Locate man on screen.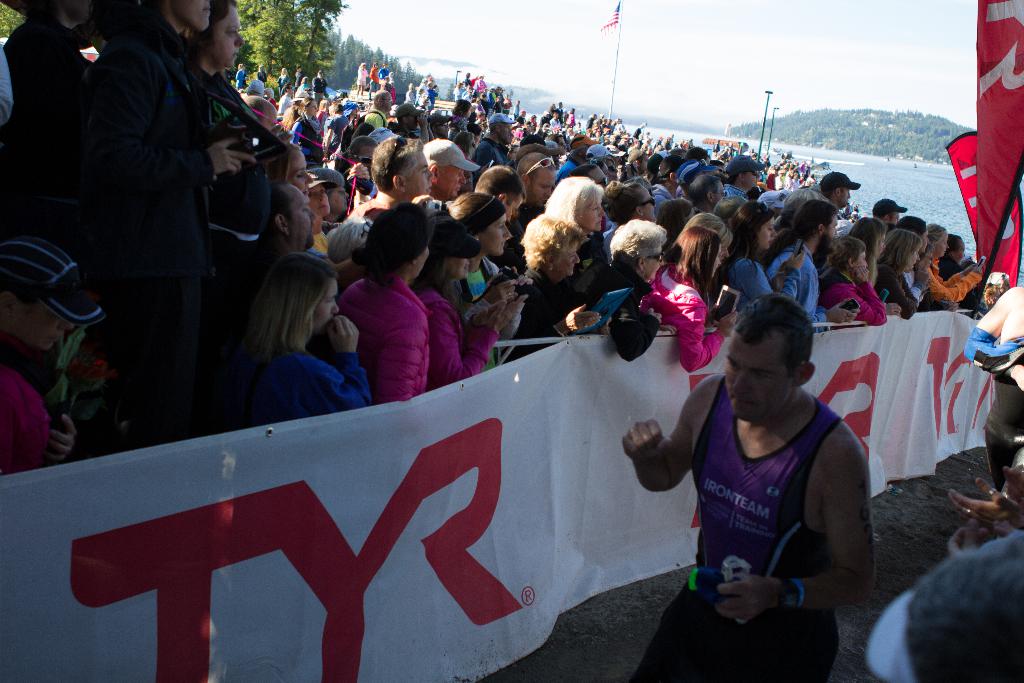
On screen at 721,155,766,205.
